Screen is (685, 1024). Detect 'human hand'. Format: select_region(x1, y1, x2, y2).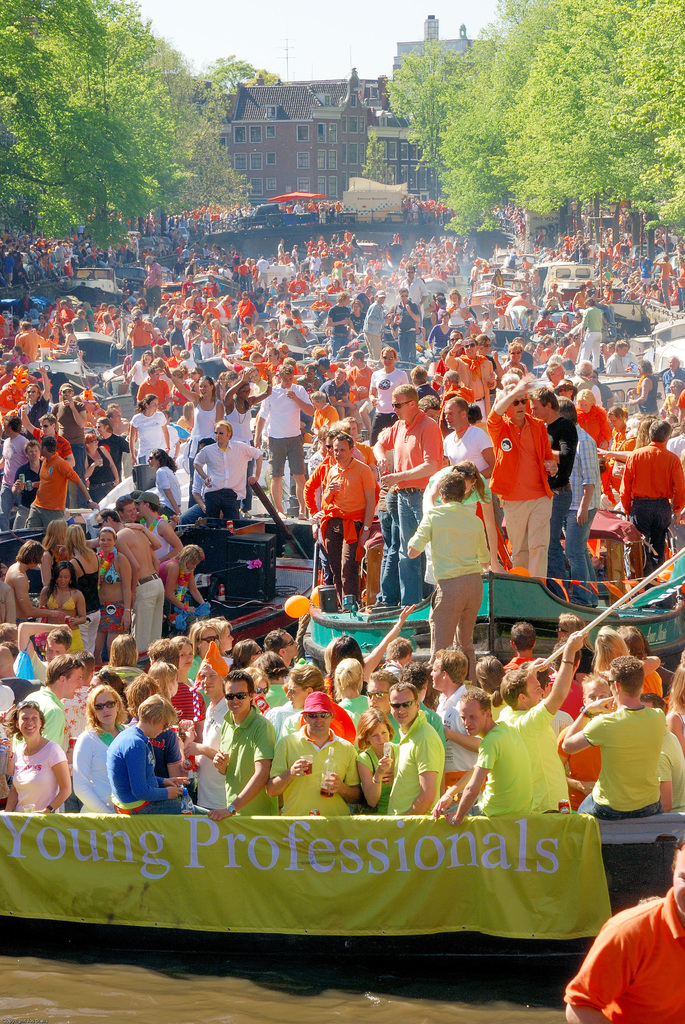
select_region(575, 510, 589, 528).
